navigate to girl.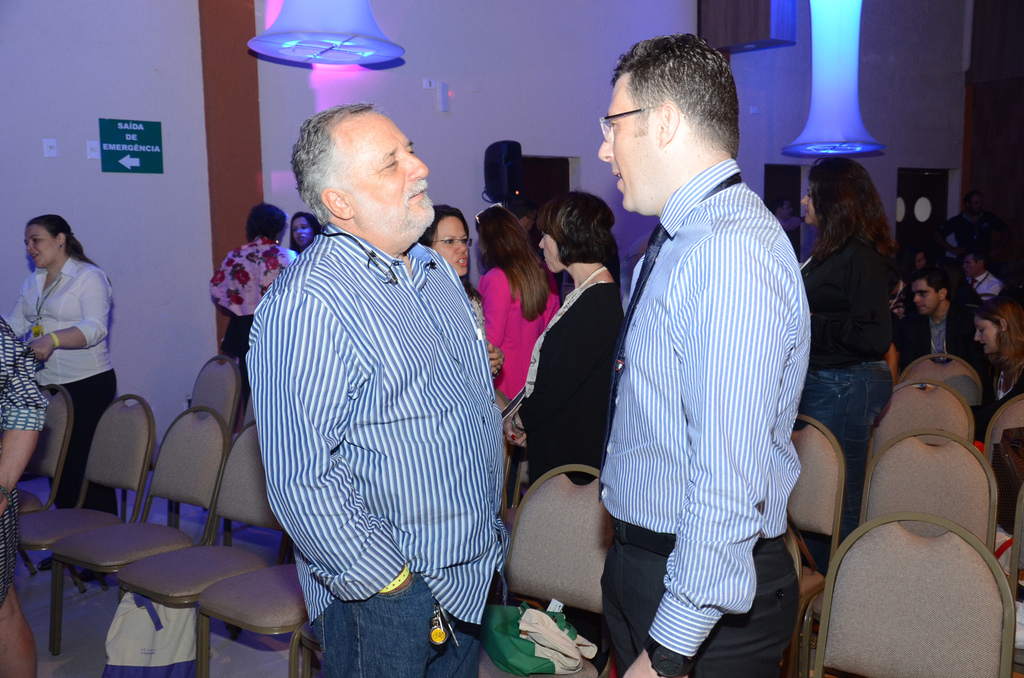
Navigation target: 472:198:557:401.
